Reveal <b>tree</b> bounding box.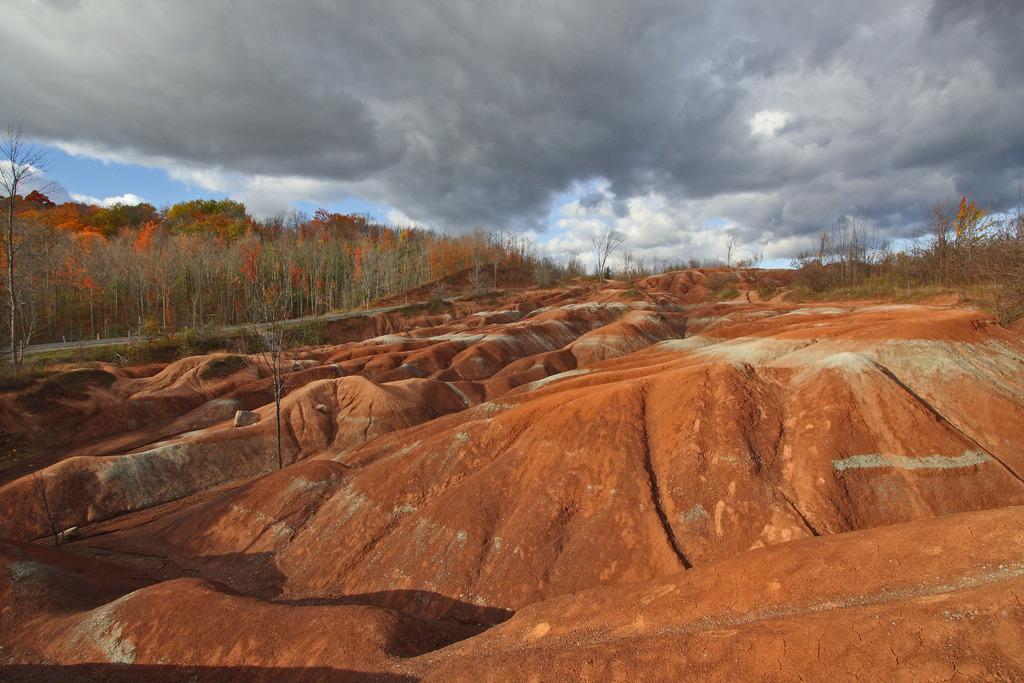
Revealed: l=245, t=265, r=315, b=472.
